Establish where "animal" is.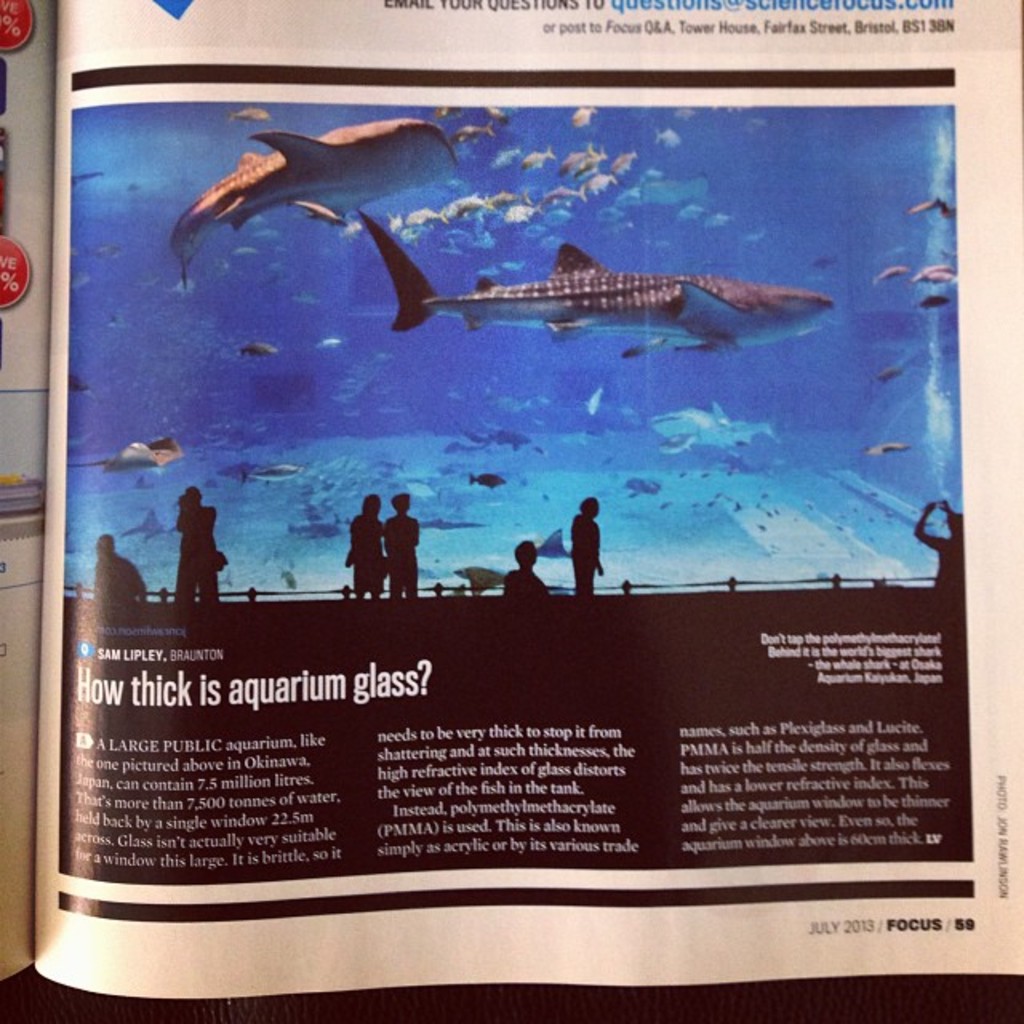
Established at 578,106,595,134.
